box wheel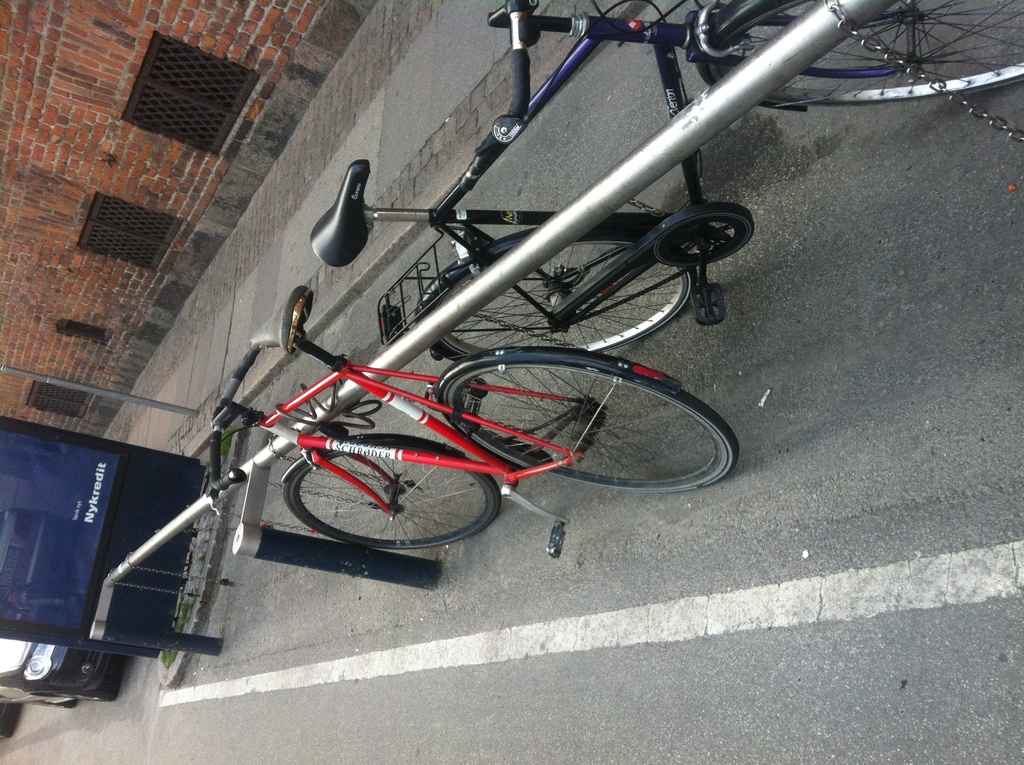
<box>430,232,697,358</box>
